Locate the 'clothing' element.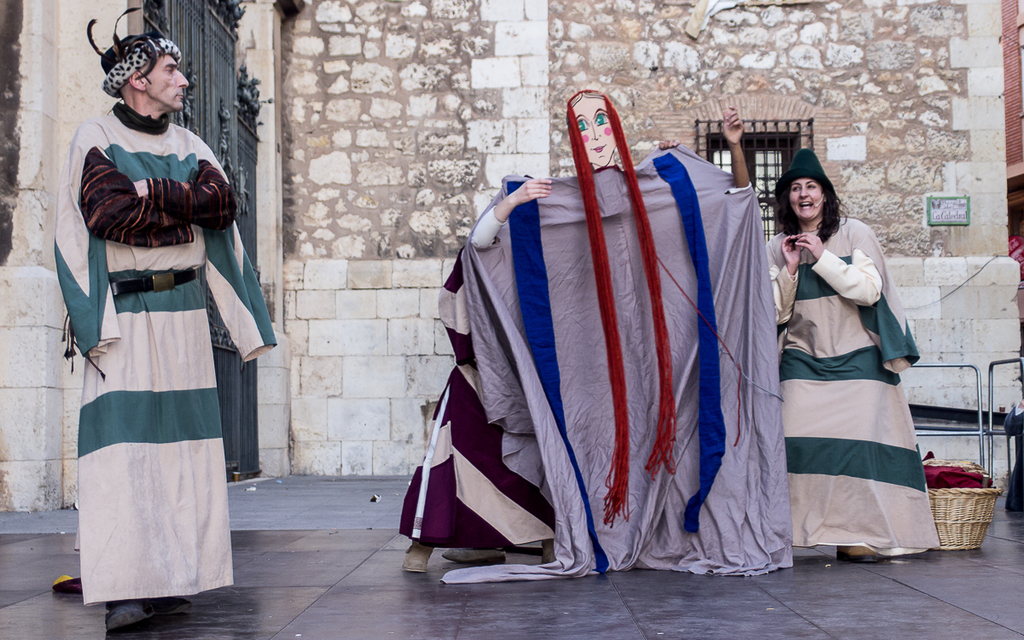
Element bbox: pyautogui.locateOnScreen(767, 214, 940, 558).
